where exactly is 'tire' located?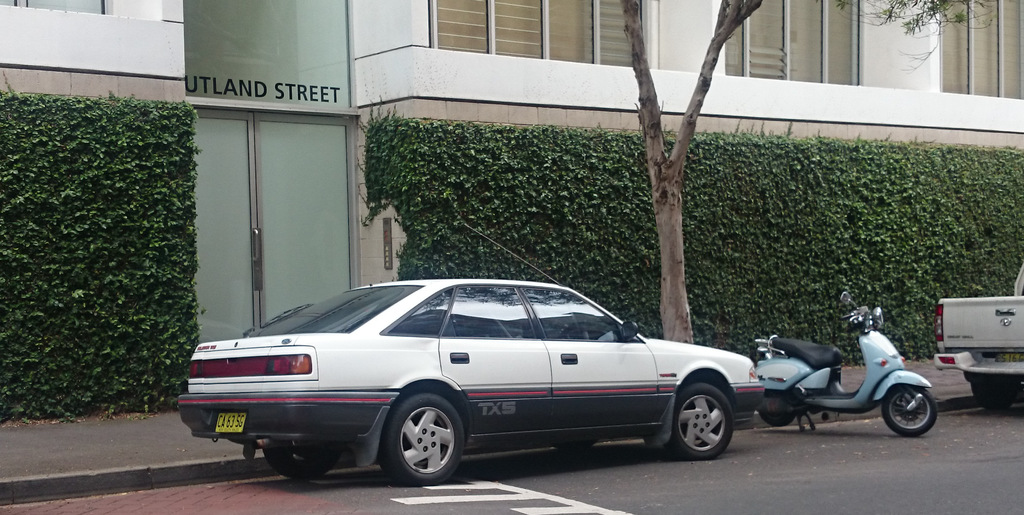
Its bounding box is 972, 382, 1018, 407.
